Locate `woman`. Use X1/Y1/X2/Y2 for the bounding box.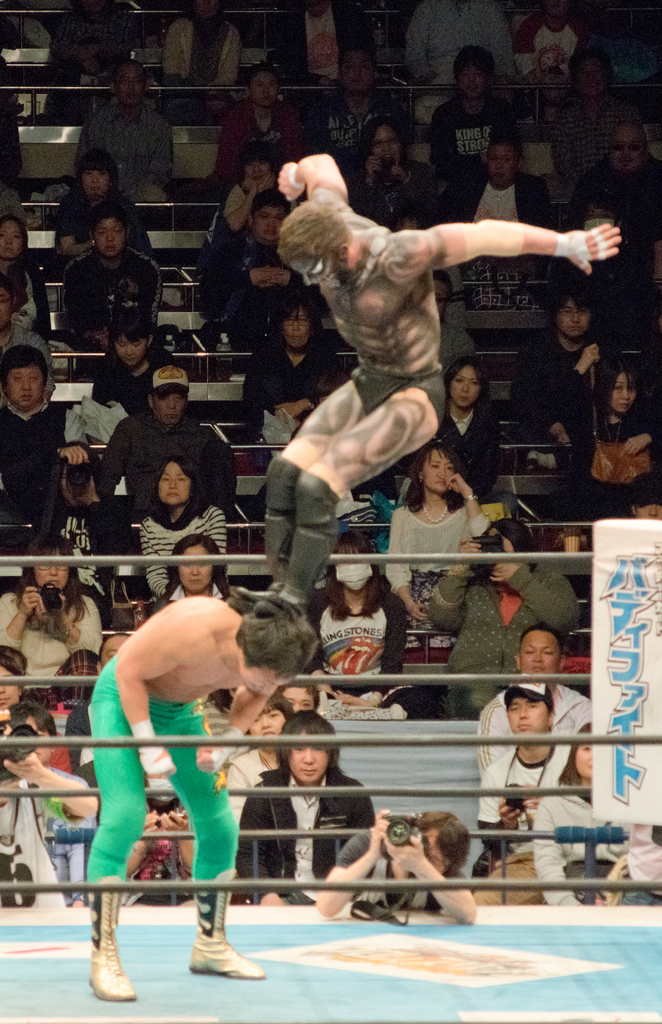
87/300/185/426.
